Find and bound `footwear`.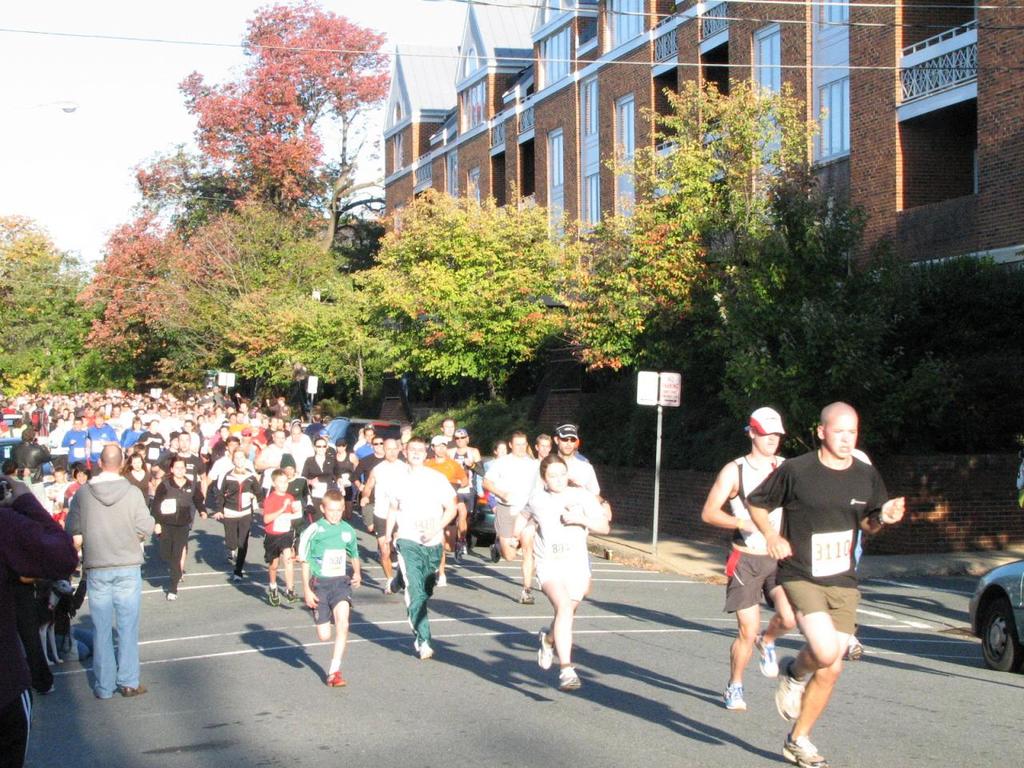
Bound: l=231, t=572, r=241, b=580.
